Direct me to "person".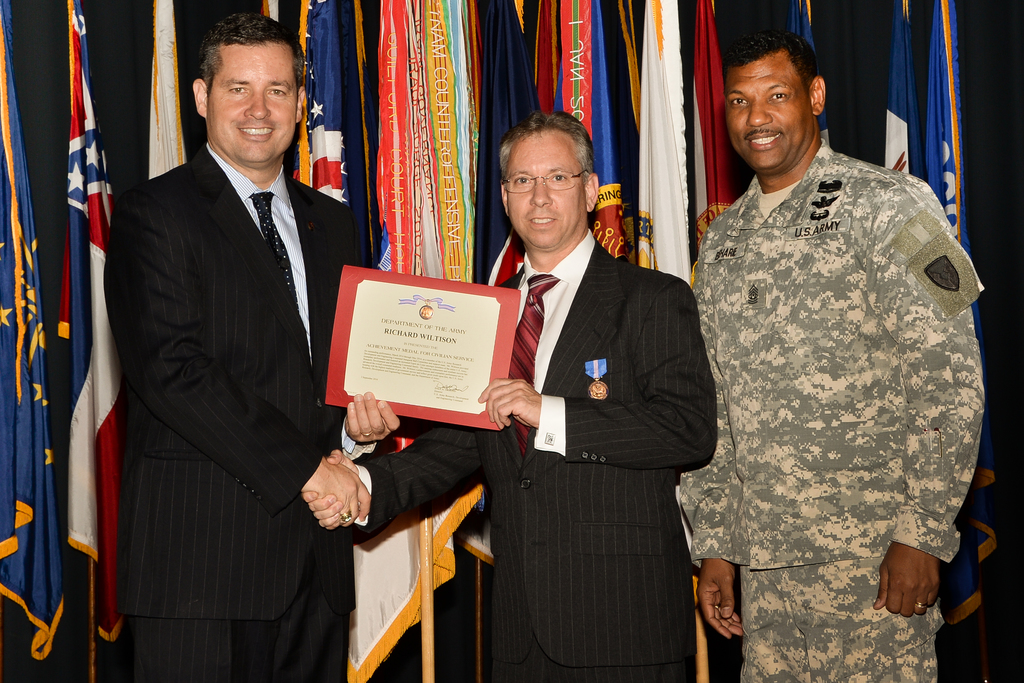
Direction: (x1=679, y1=31, x2=990, y2=682).
